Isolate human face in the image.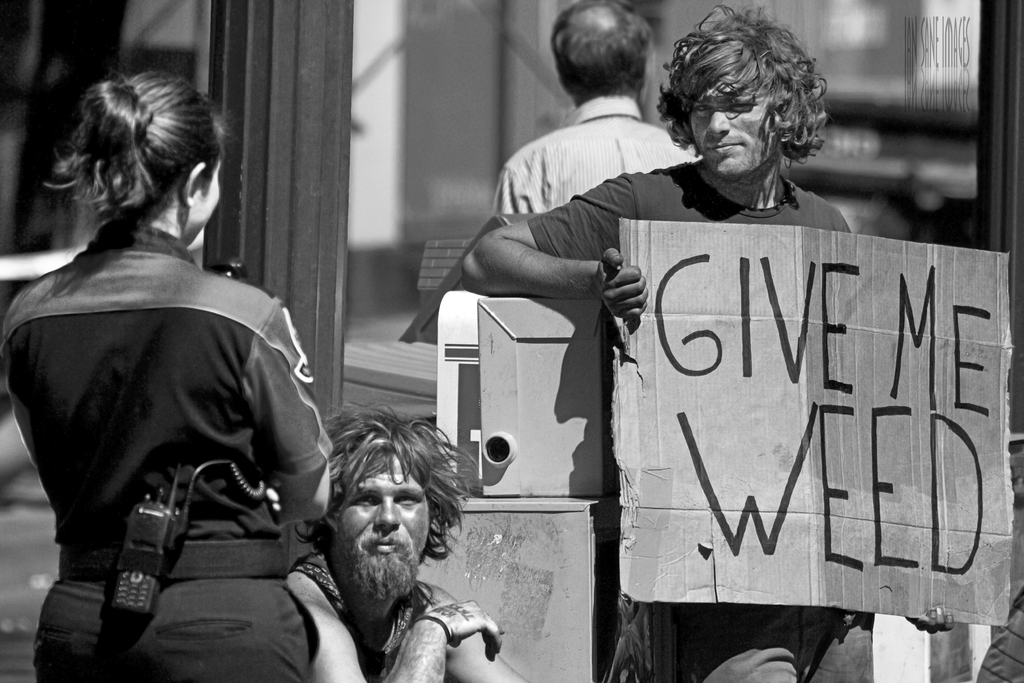
Isolated region: 337 446 434 577.
